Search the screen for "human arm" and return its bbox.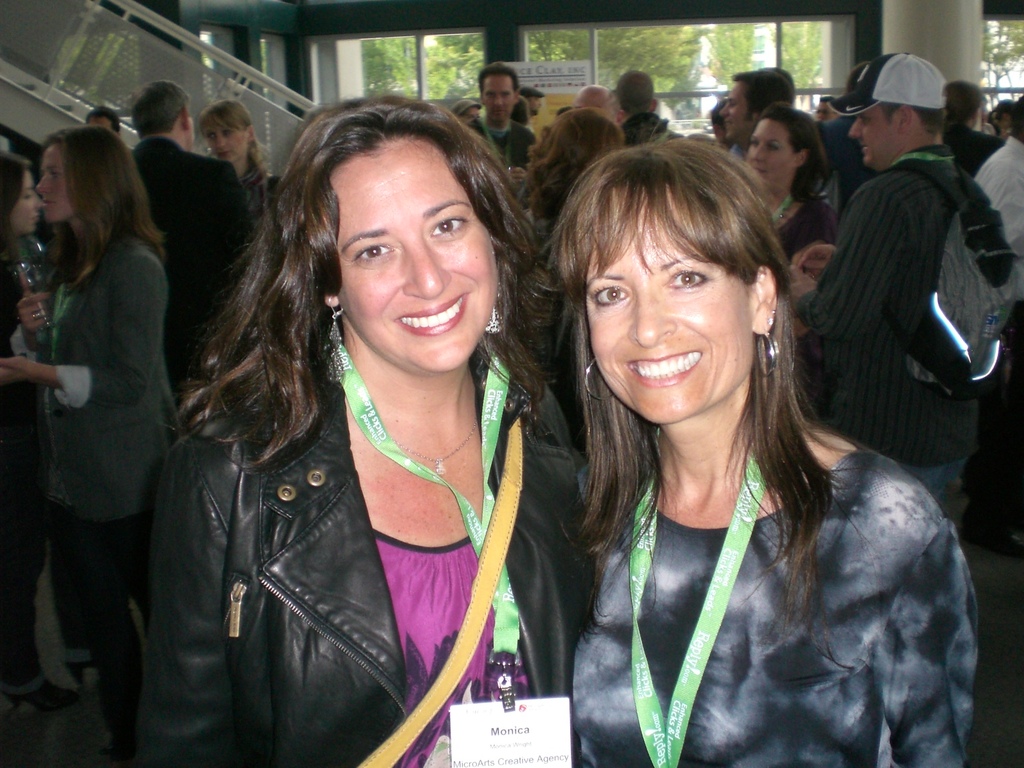
Found: 5/254/168/410.
